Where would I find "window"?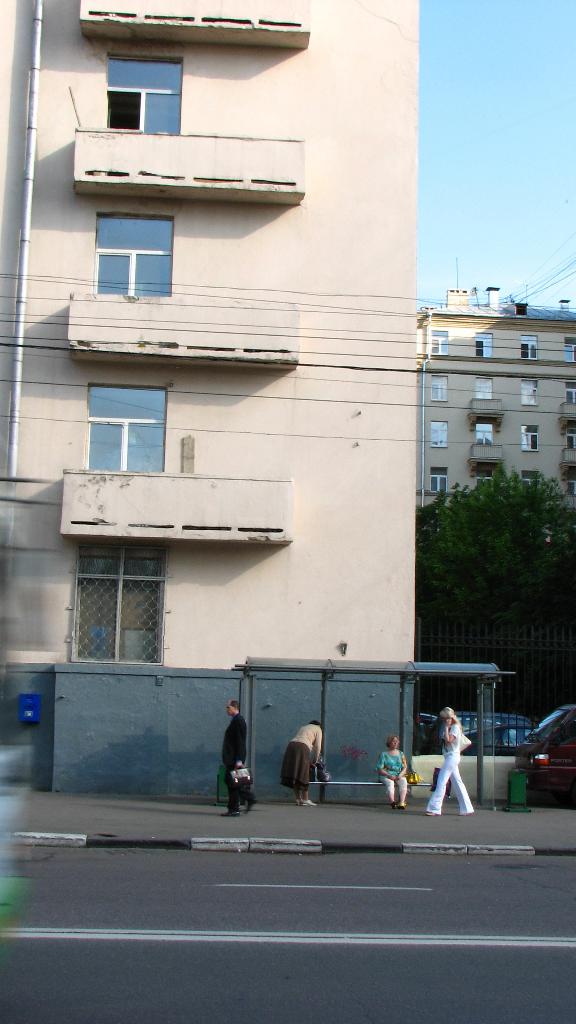
At left=566, top=478, right=575, bottom=493.
